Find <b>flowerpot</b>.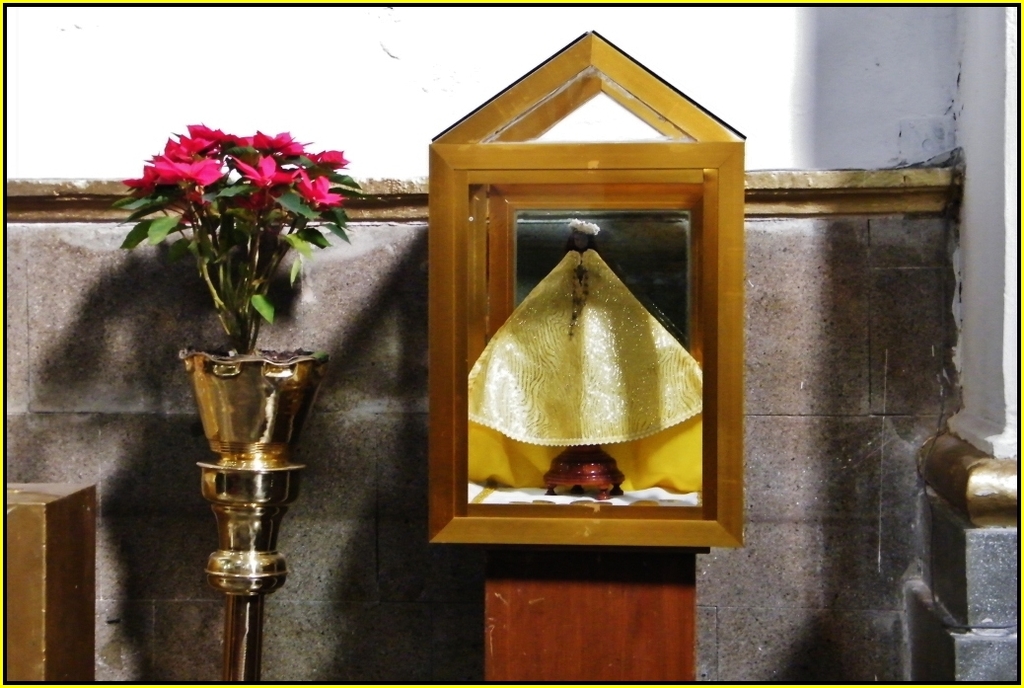
179:344:329:680.
